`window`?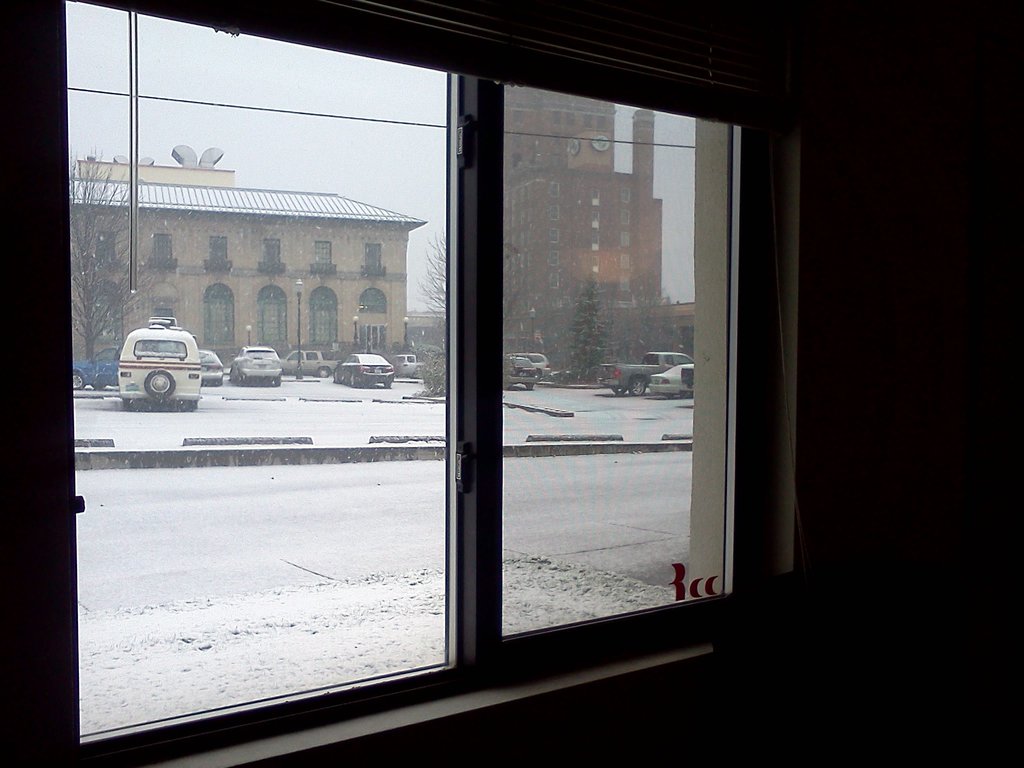
[549,276,554,287]
